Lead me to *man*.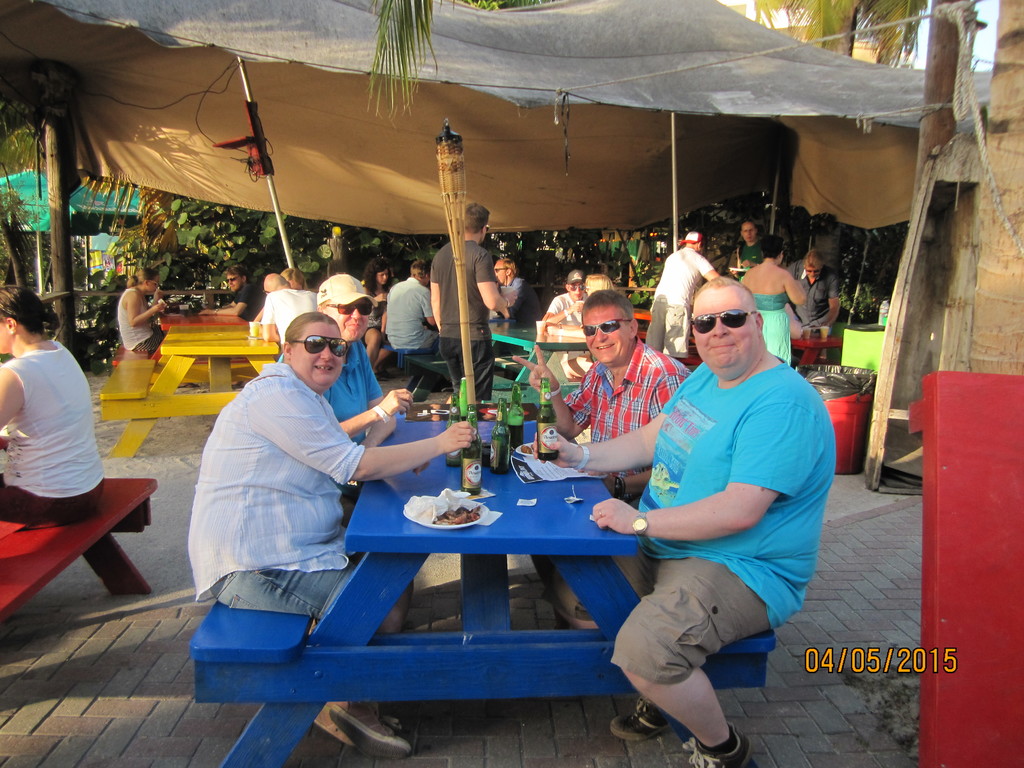
Lead to locate(432, 201, 509, 408).
